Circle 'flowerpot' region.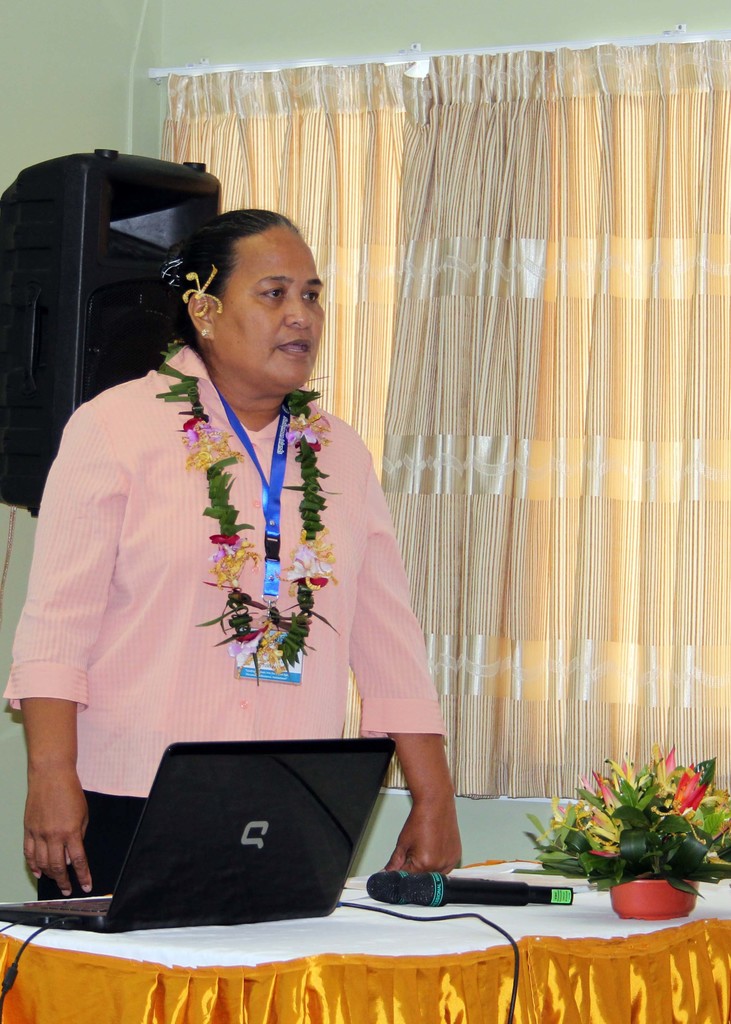
Region: (x1=607, y1=870, x2=700, y2=923).
